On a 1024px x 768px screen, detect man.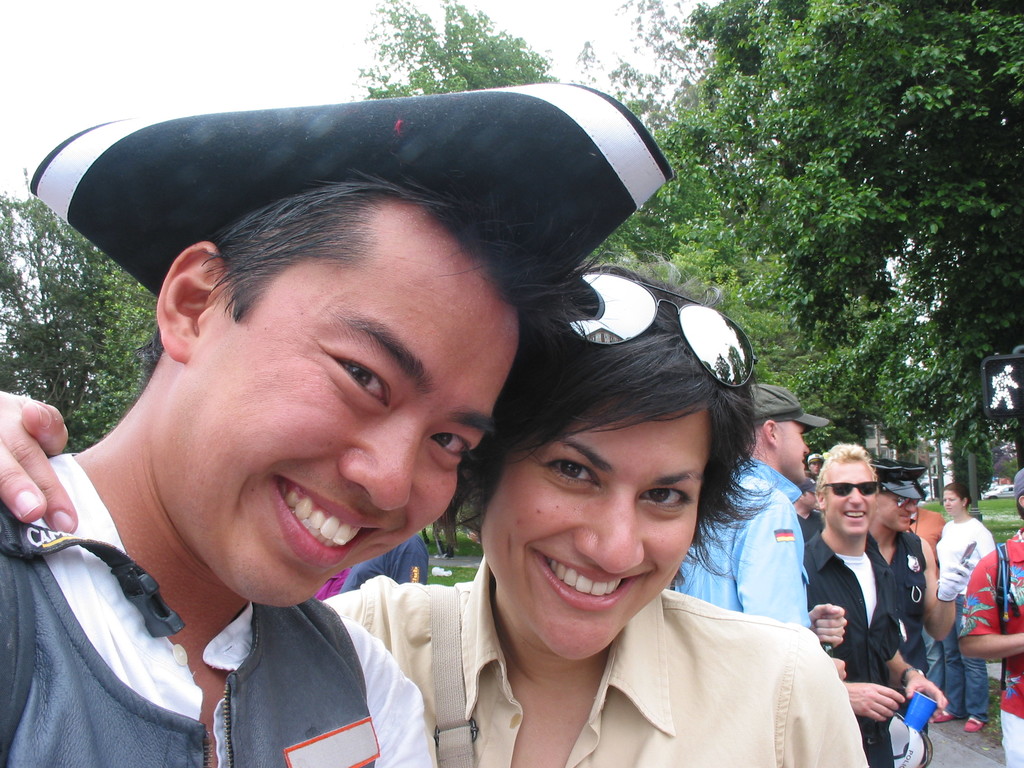
{"left": 867, "top": 459, "right": 976, "bottom": 678}.
